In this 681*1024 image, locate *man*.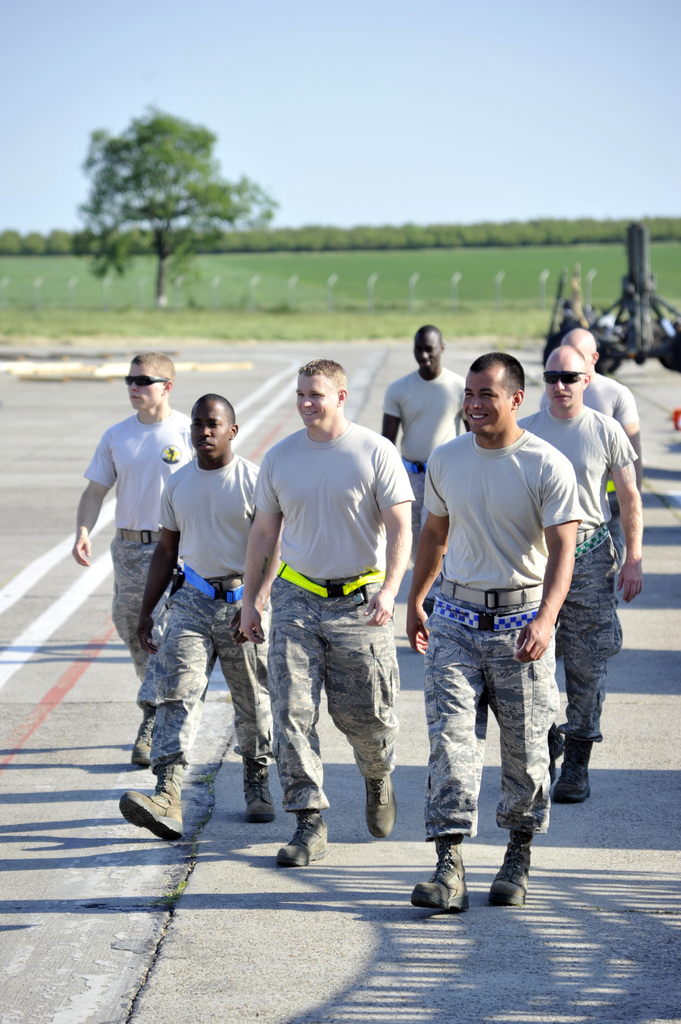
Bounding box: [72, 353, 195, 762].
